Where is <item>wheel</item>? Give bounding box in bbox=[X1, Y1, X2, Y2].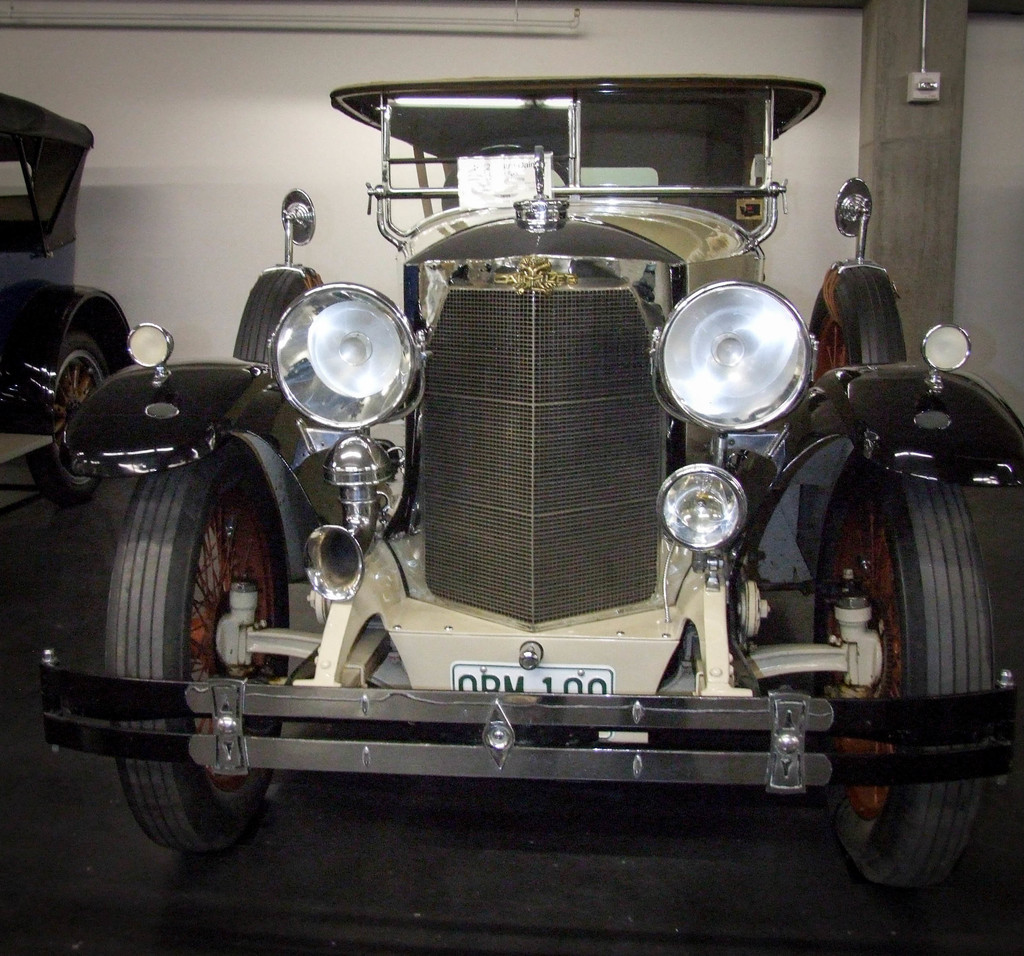
bbox=[815, 466, 986, 851].
